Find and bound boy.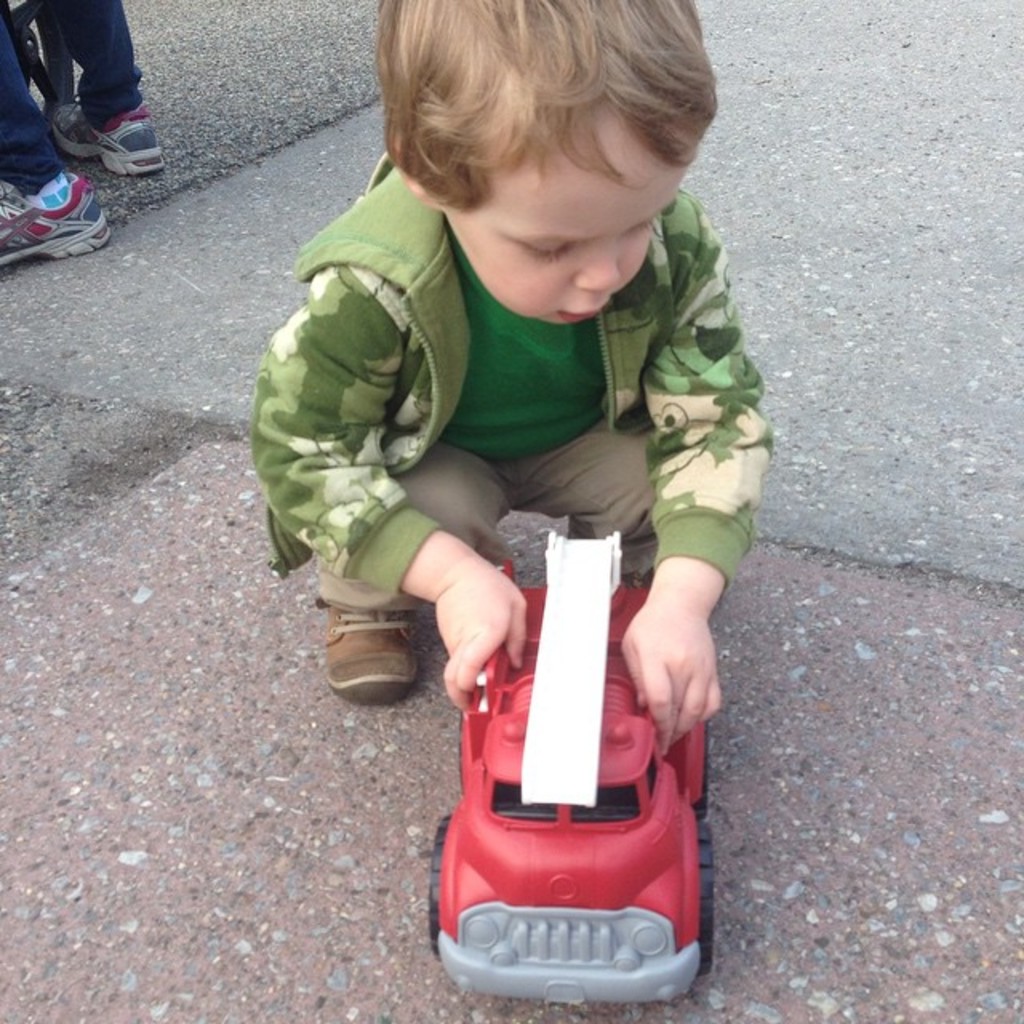
Bound: bbox=(242, 0, 790, 728).
